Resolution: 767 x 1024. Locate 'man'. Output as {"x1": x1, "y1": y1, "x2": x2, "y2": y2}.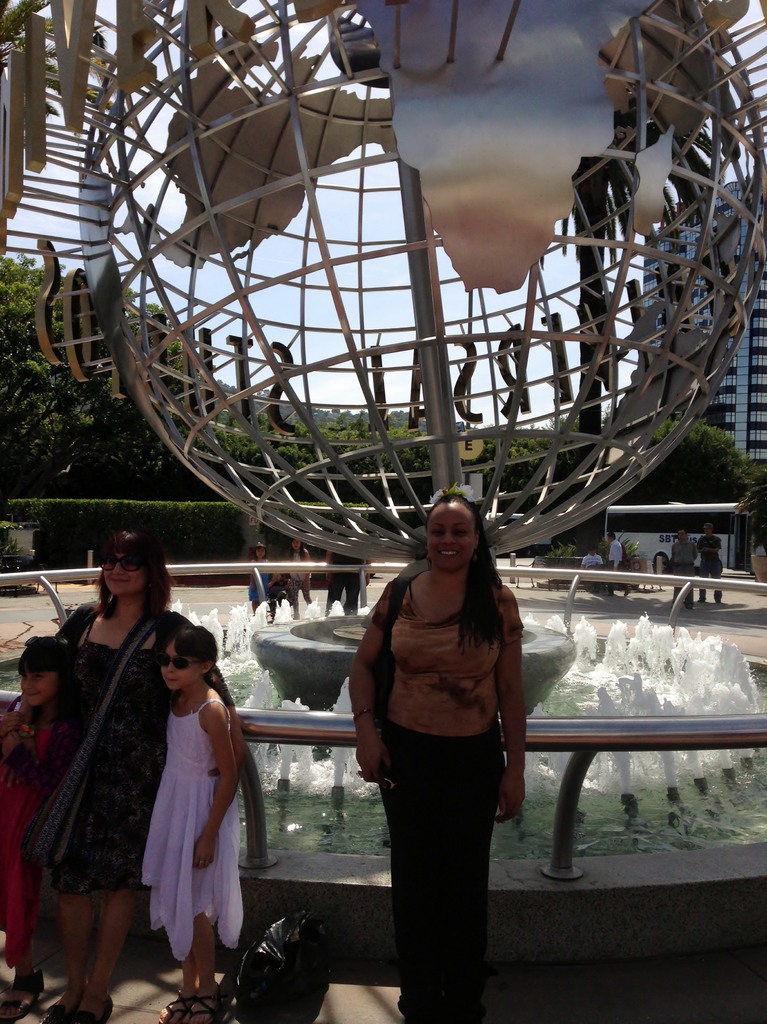
{"x1": 579, "y1": 543, "x2": 604, "y2": 594}.
